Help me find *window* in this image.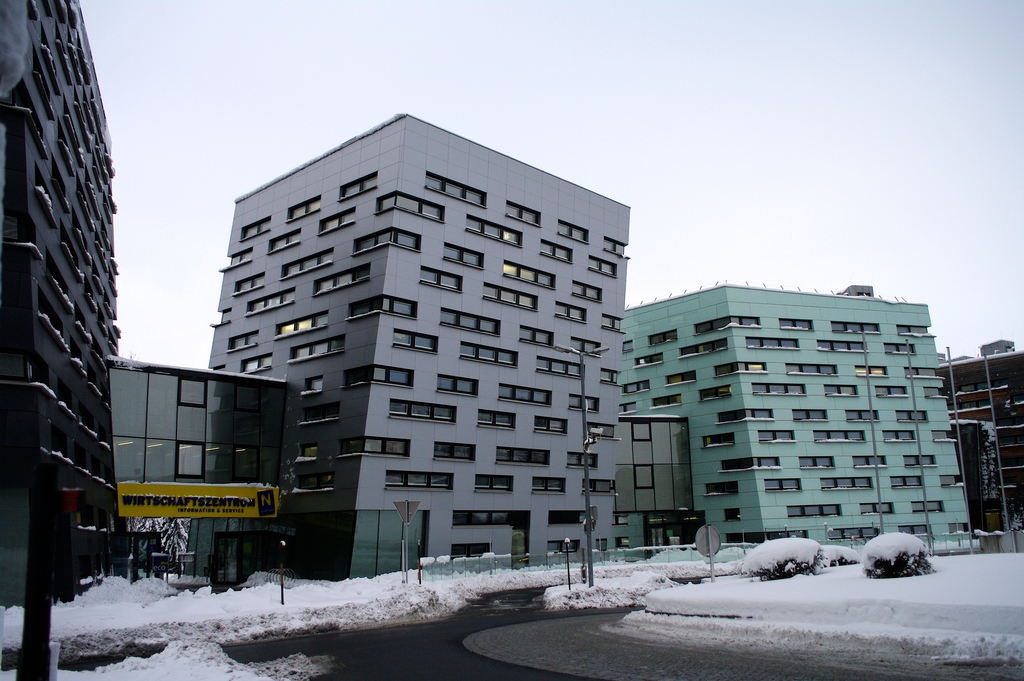
Found it: {"x1": 905, "y1": 452, "x2": 934, "y2": 468}.
